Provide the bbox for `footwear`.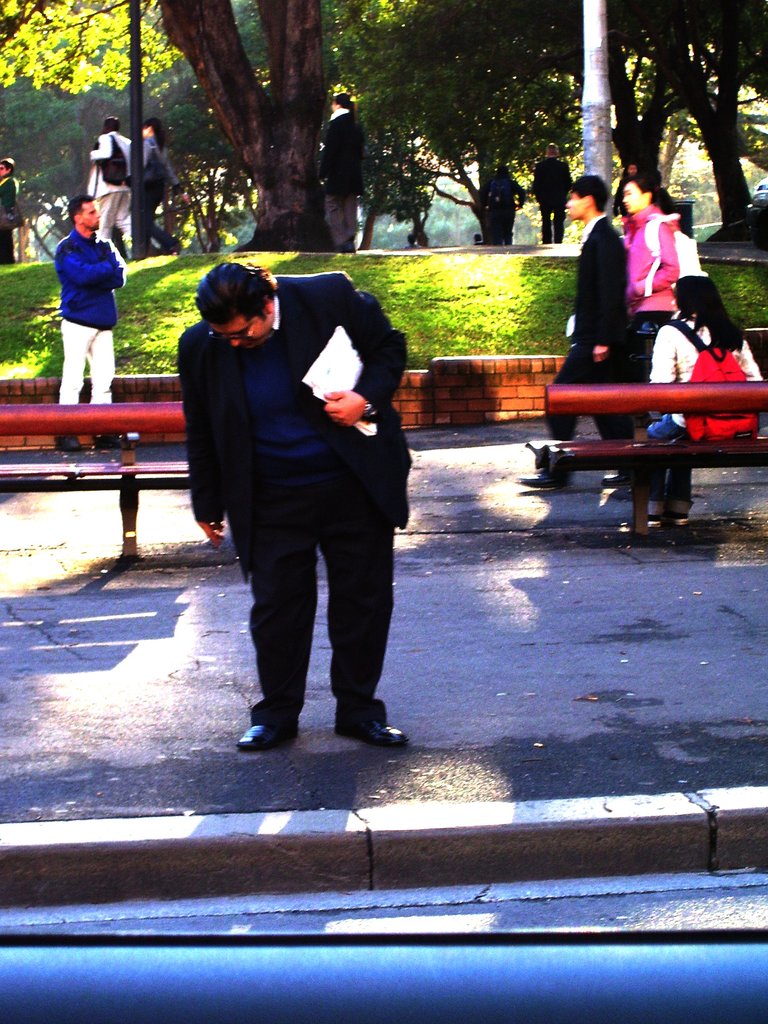
(x1=90, y1=427, x2=131, y2=449).
